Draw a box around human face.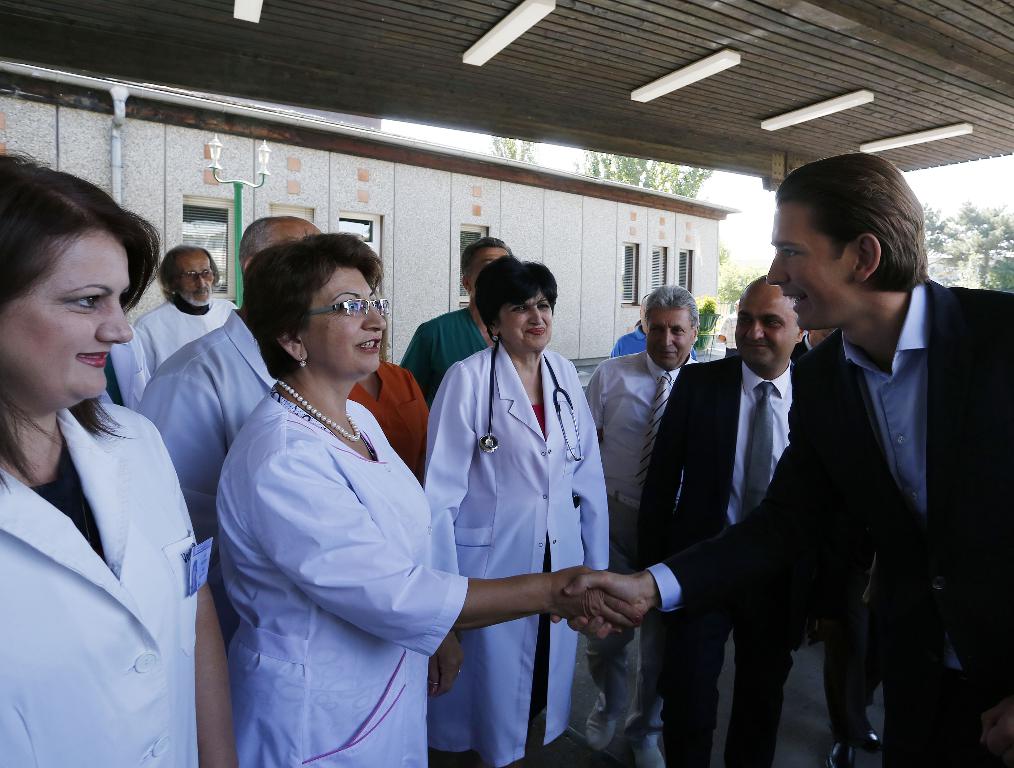
bbox(309, 264, 385, 373).
